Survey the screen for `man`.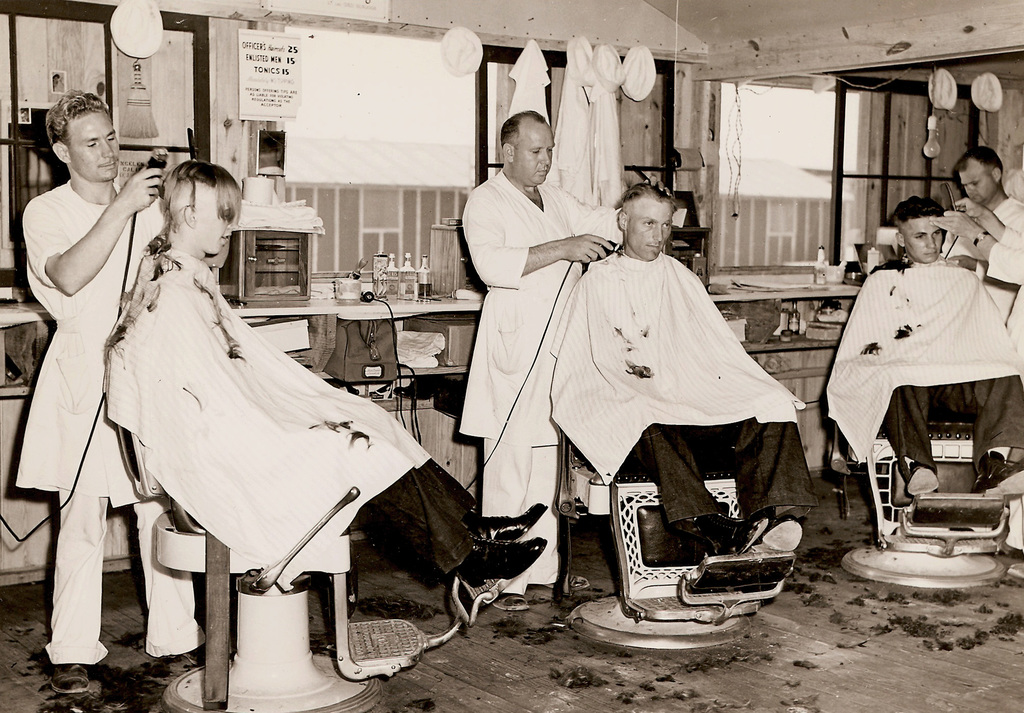
Survey found: [1,83,210,705].
